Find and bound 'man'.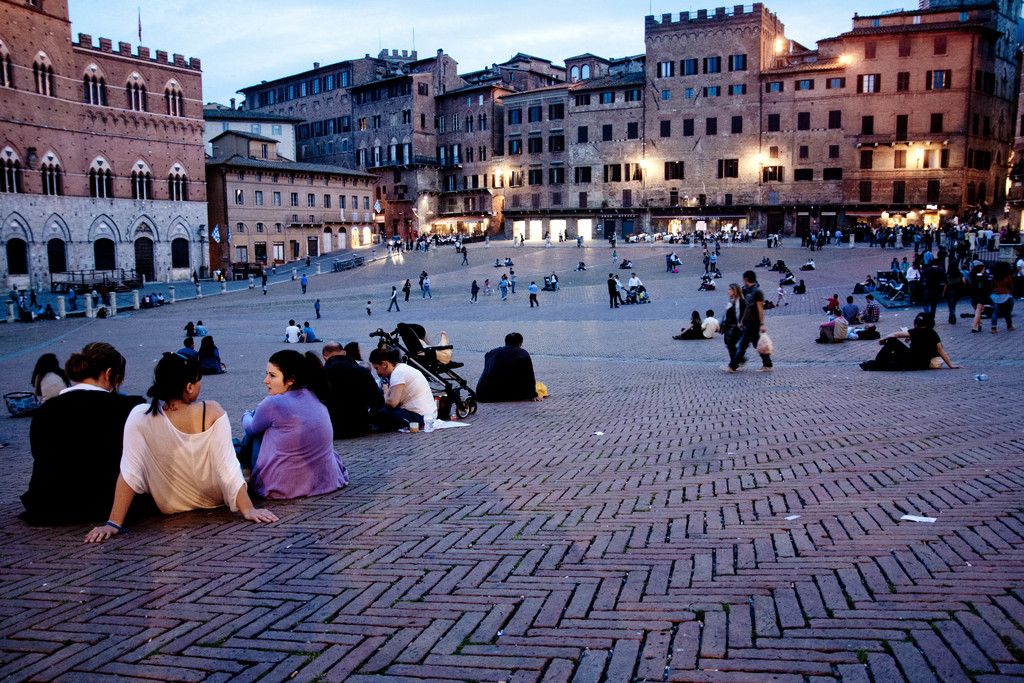
Bound: pyautogui.locateOnScreen(477, 331, 545, 402).
